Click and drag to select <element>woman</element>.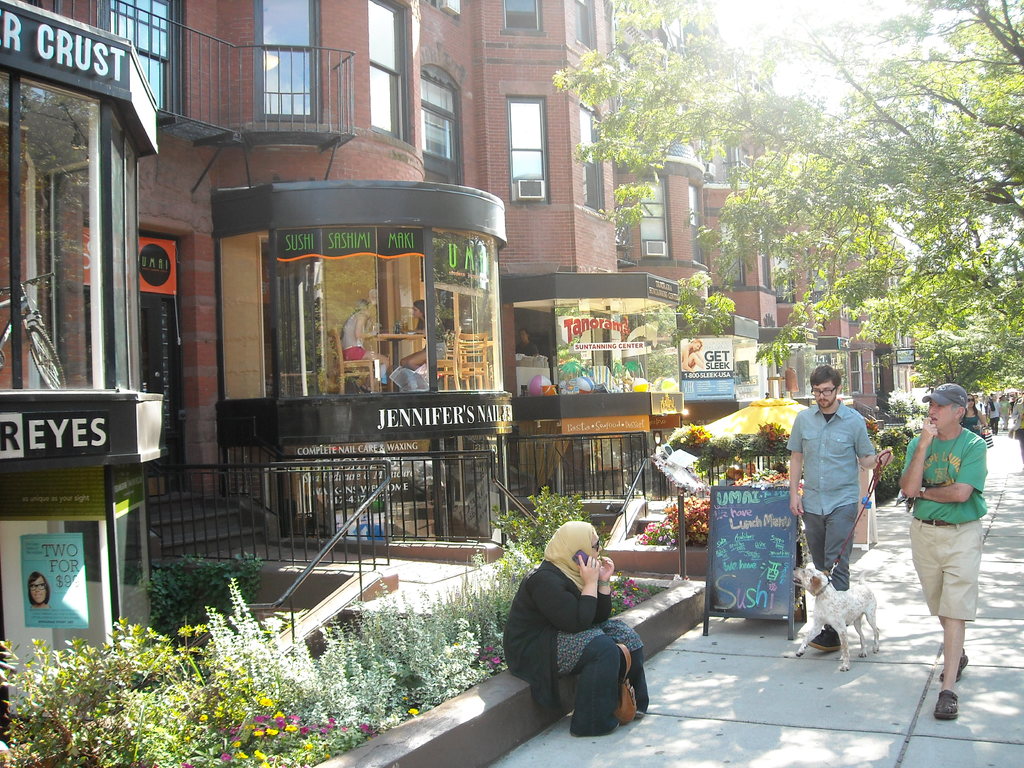
Selection: <bbox>398, 294, 454, 390</bbox>.
